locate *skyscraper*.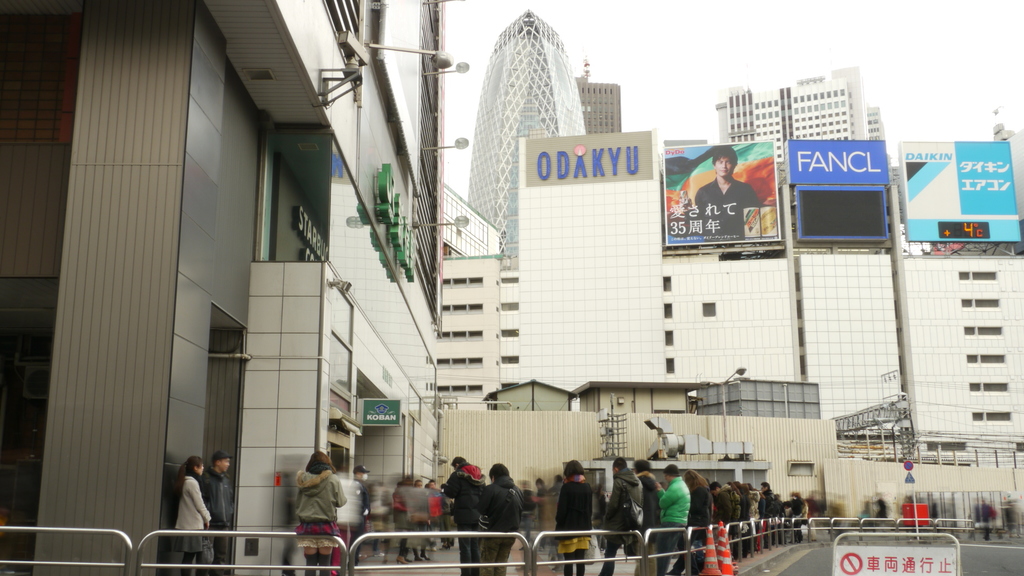
Bounding box: bbox=(466, 8, 584, 253).
